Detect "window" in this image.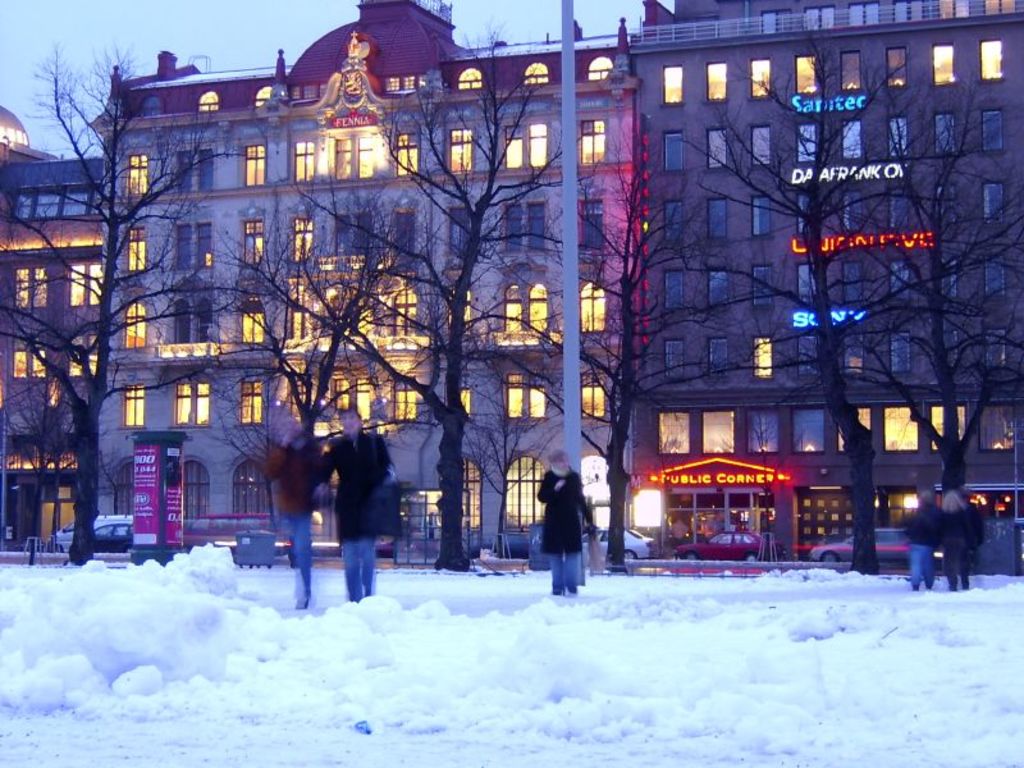
Detection: region(398, 212, 416, 256).
